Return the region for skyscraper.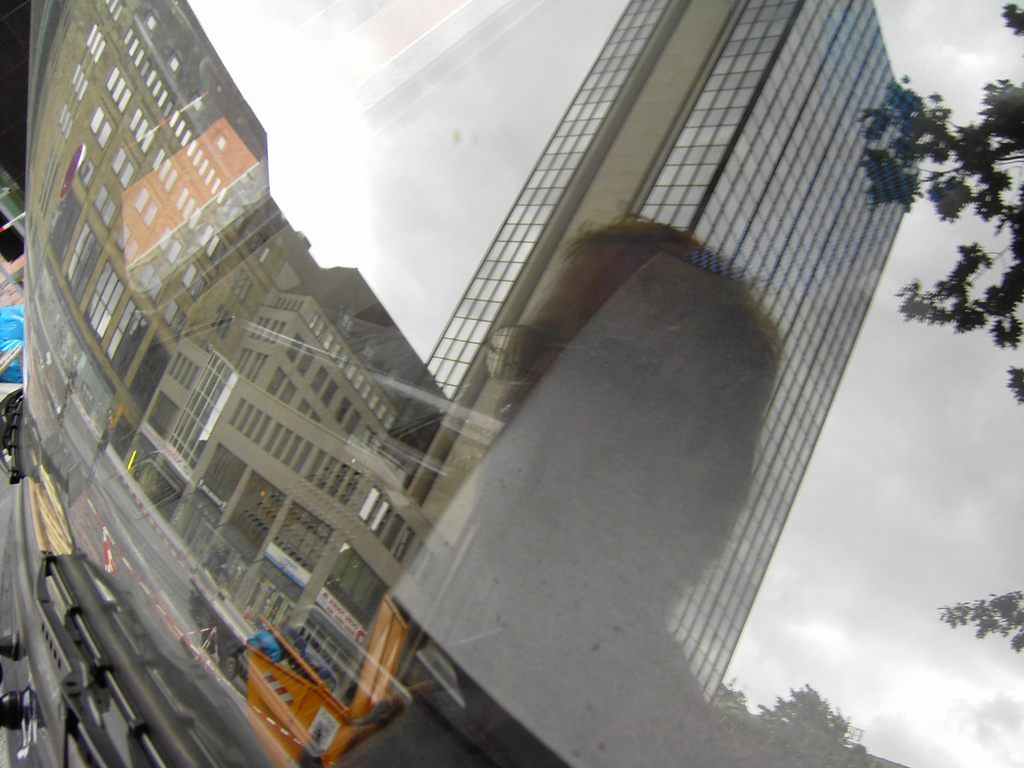
[385,0,943,708].
